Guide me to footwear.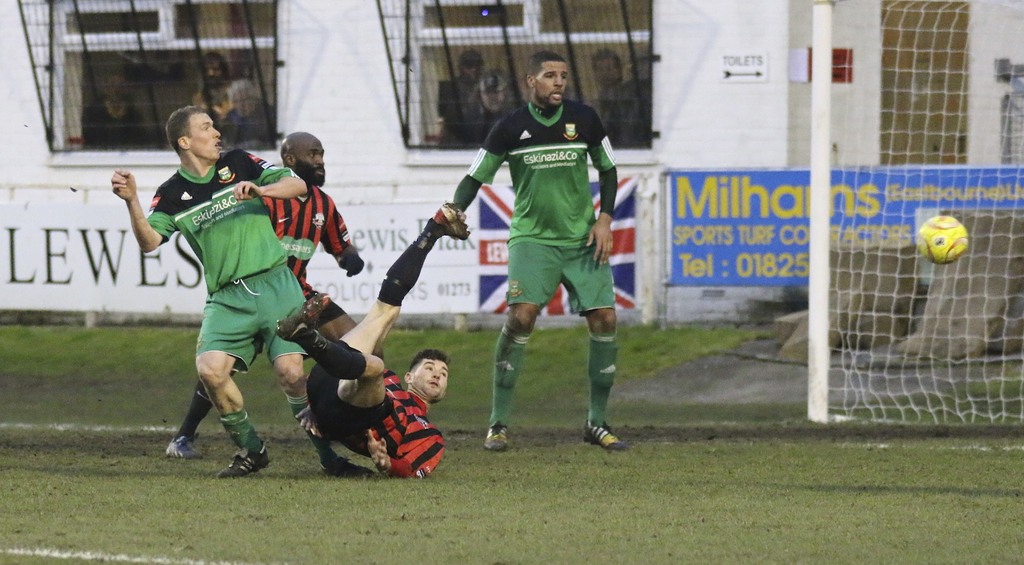
Guidance: select_region(577, 404, 628, 454).
